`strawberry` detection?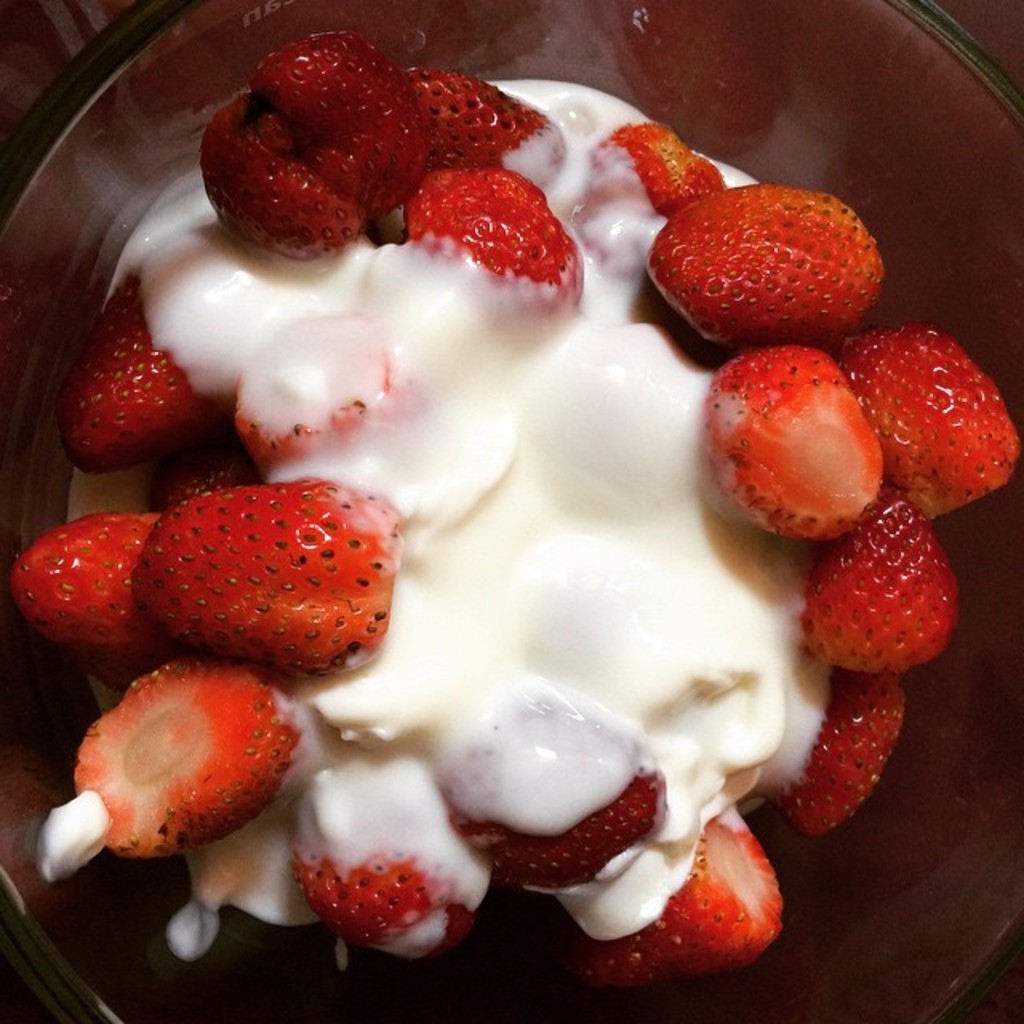
<region>0, 507, 182, 698</region>
